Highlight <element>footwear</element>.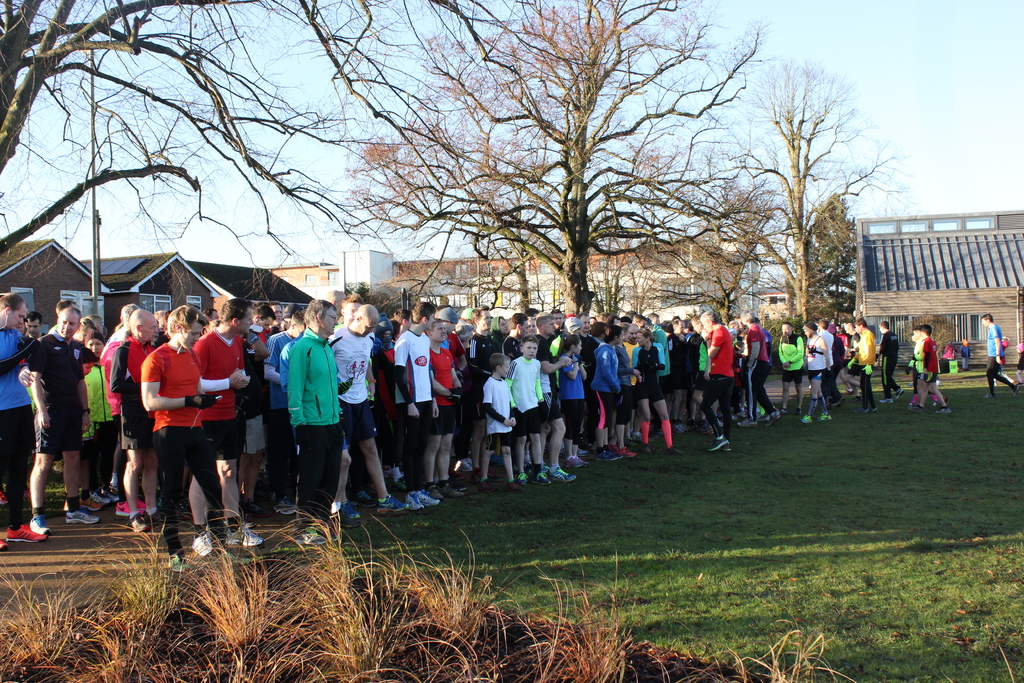
Highlighted region: select_region(0, 532, 6, 554).
